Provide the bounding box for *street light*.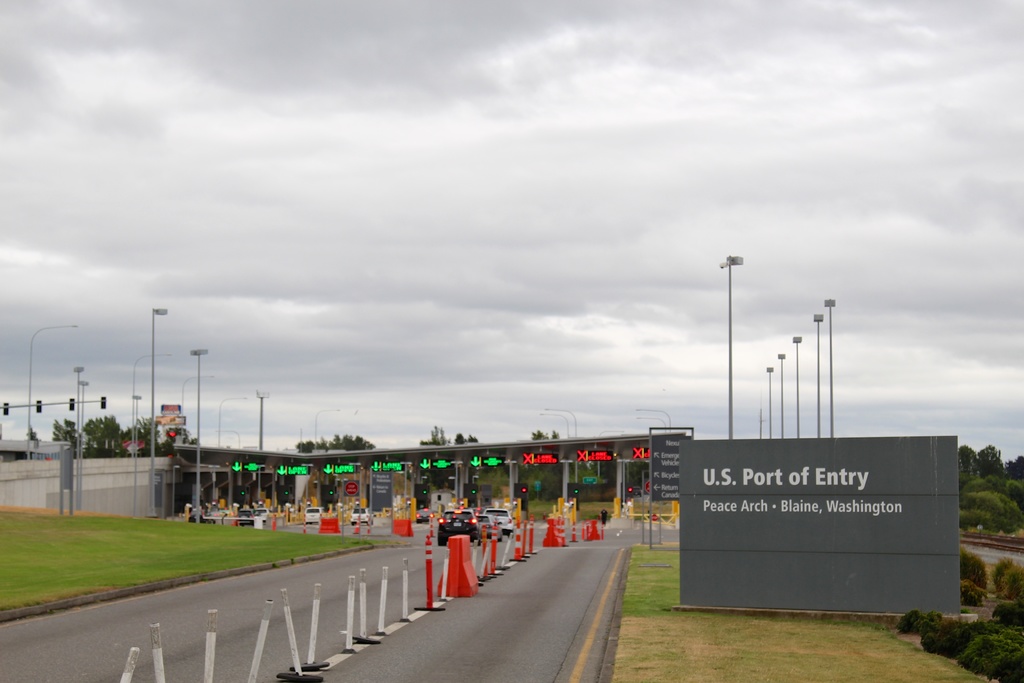
box(76, 378, 91, 509).
